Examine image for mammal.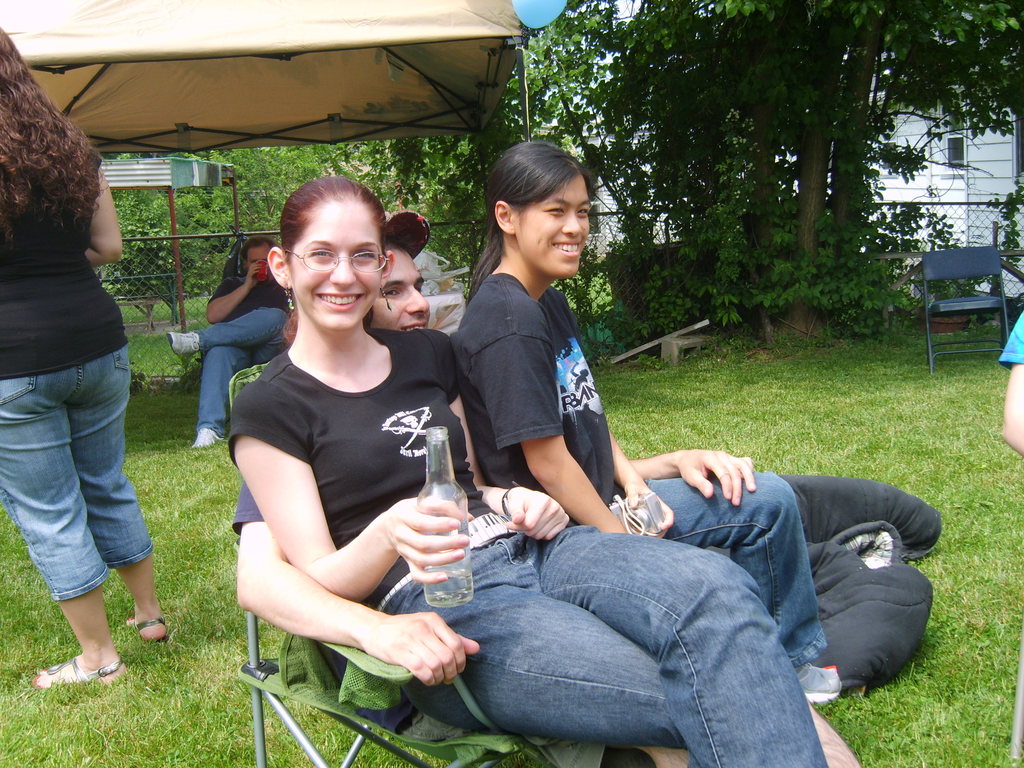
Examination result: locate(234, 212, 863, 767).
